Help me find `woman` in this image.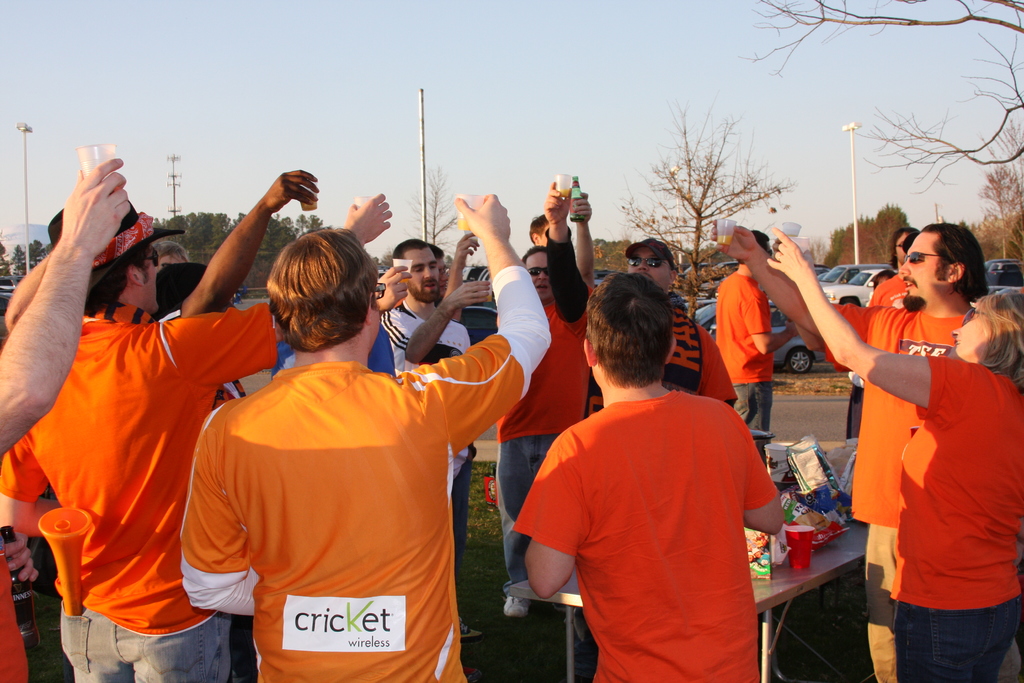
Found it: Rect(784, 191, 1018, 671).
